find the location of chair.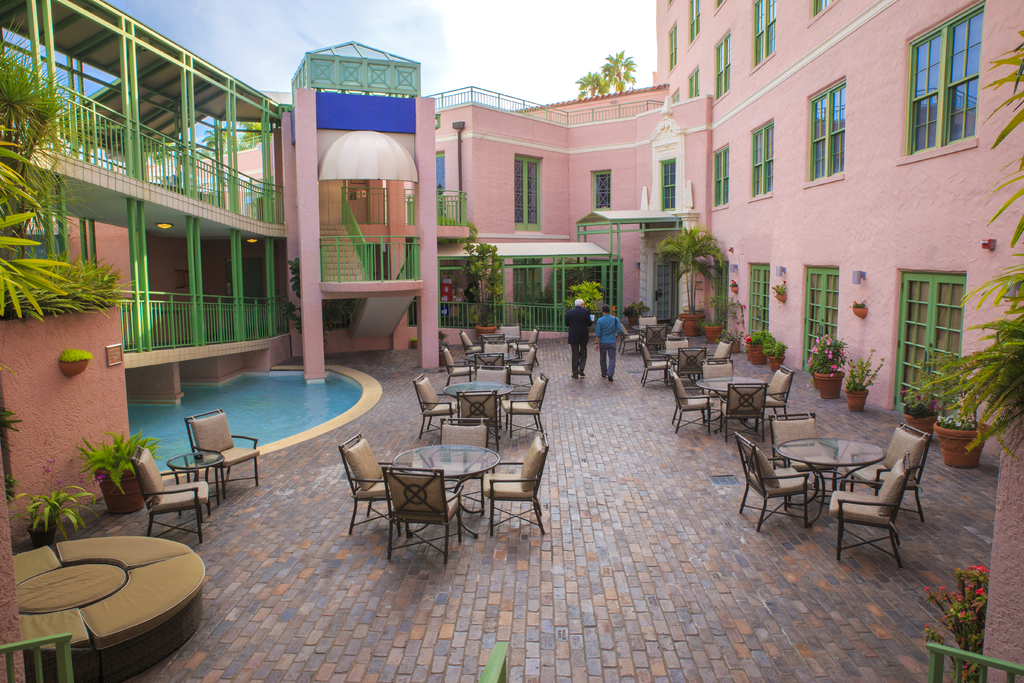
Location: <bbox>641, 309, 656, 333</bbox>.
